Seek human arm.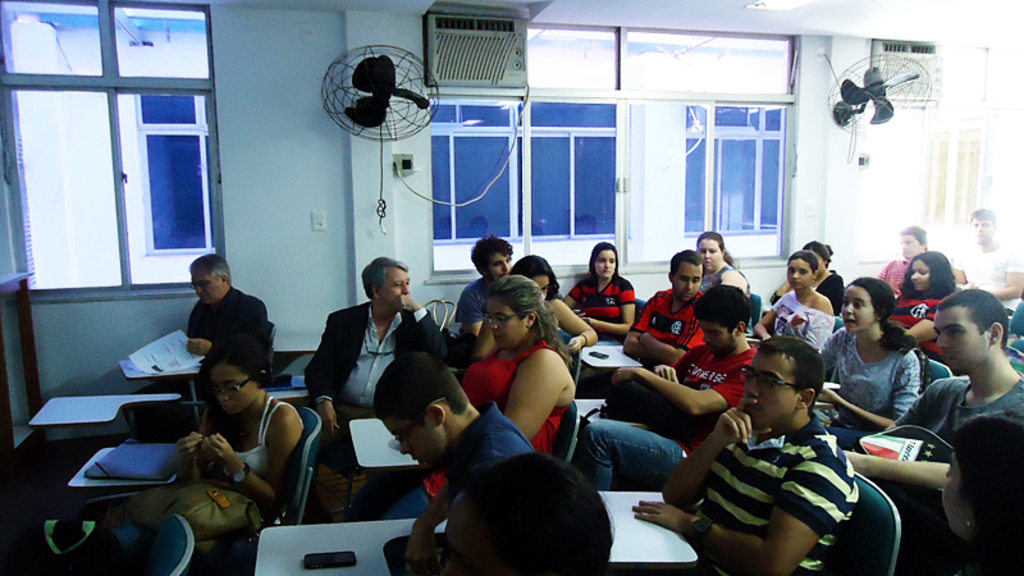
178/407/211/479.
